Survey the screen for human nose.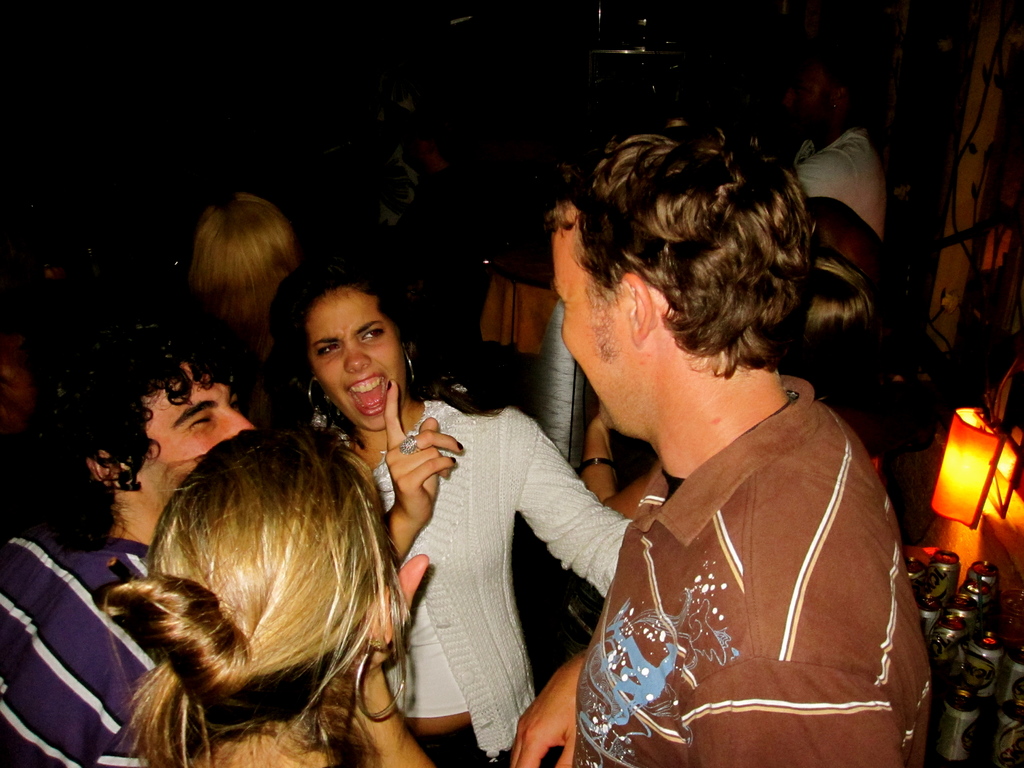
Survey found: box(346, 339, 369, 371).
